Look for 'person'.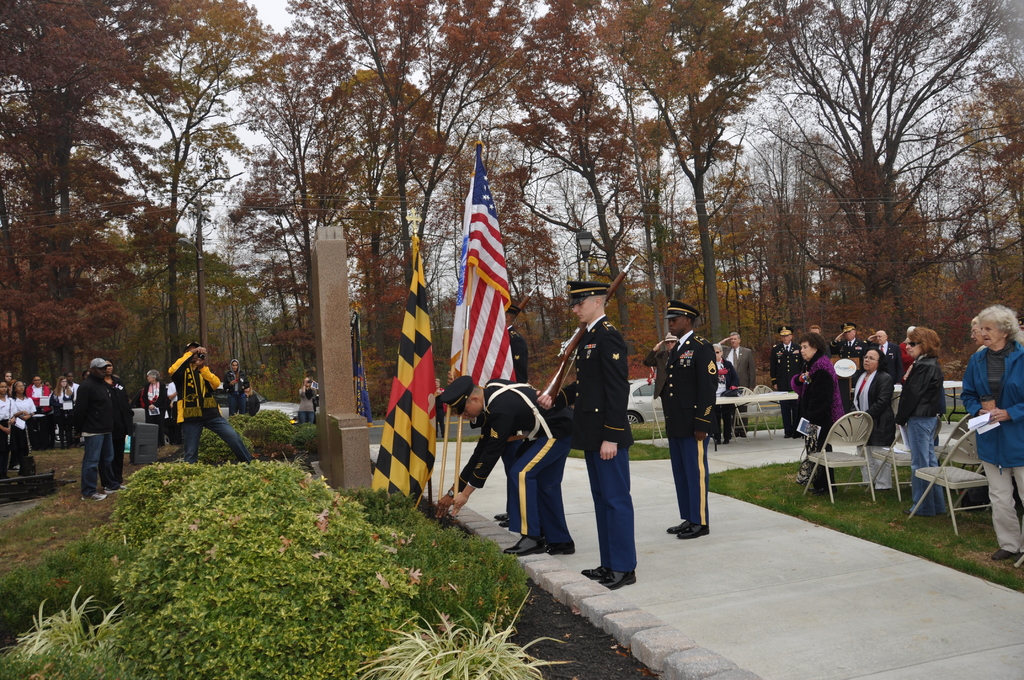
Found: select_region(712, 345, 733, 451).
